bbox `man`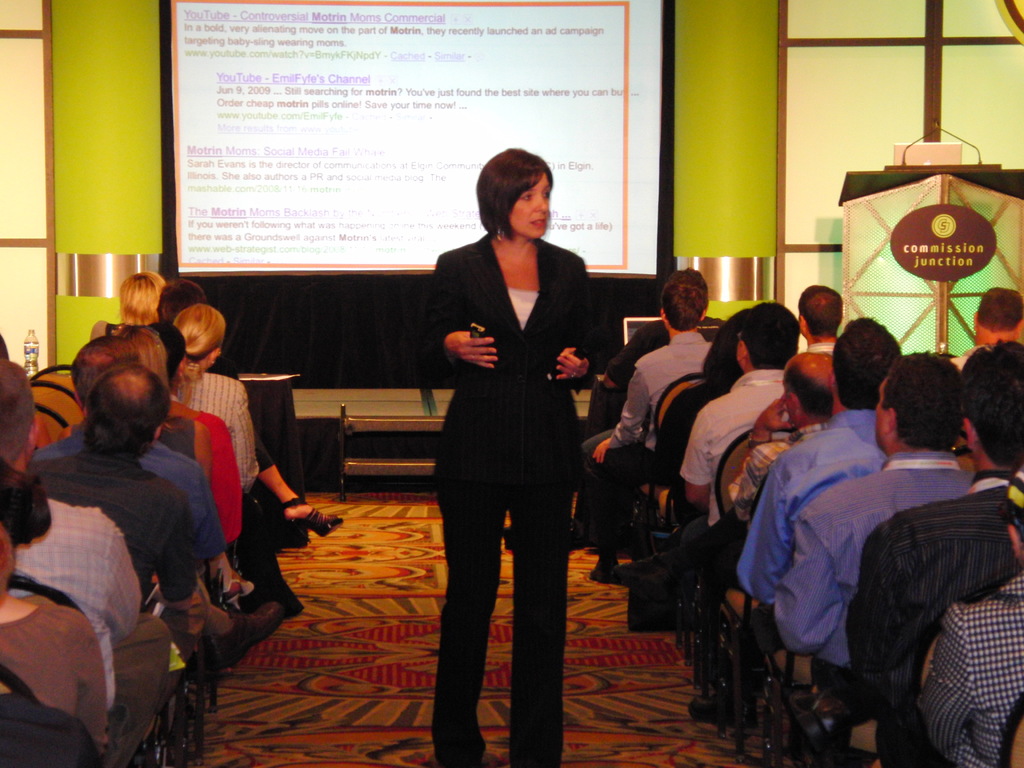
769:354:979:660
